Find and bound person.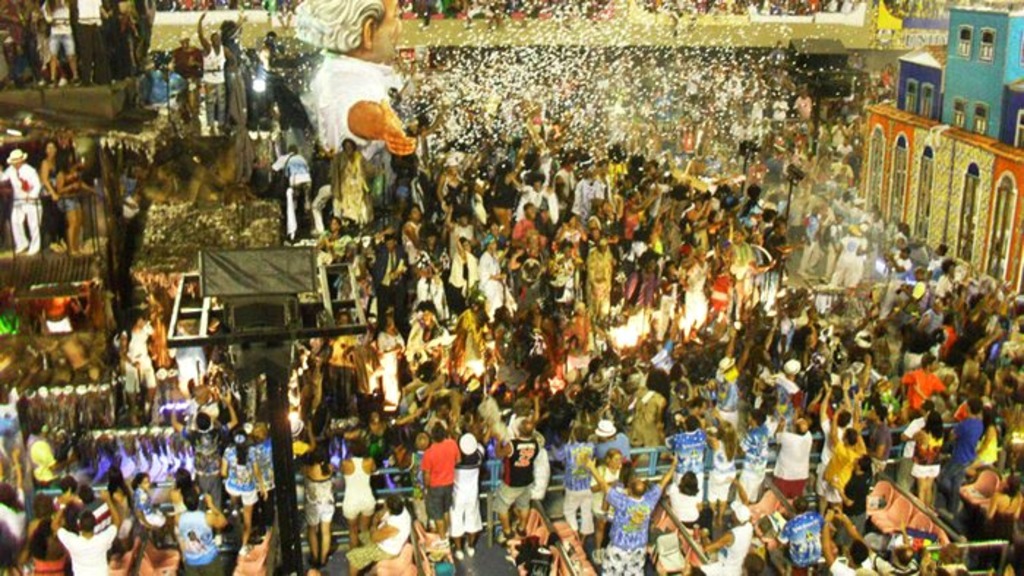
Bound: 420/425/475/522.
